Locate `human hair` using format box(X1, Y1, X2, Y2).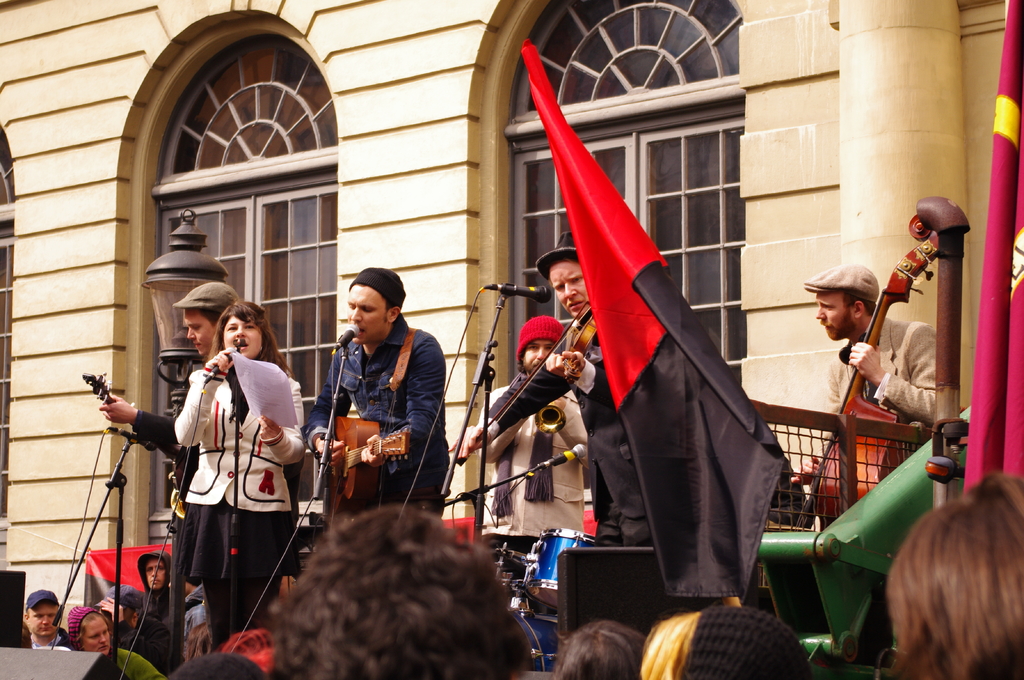
box(182, 622, 211, 660).
